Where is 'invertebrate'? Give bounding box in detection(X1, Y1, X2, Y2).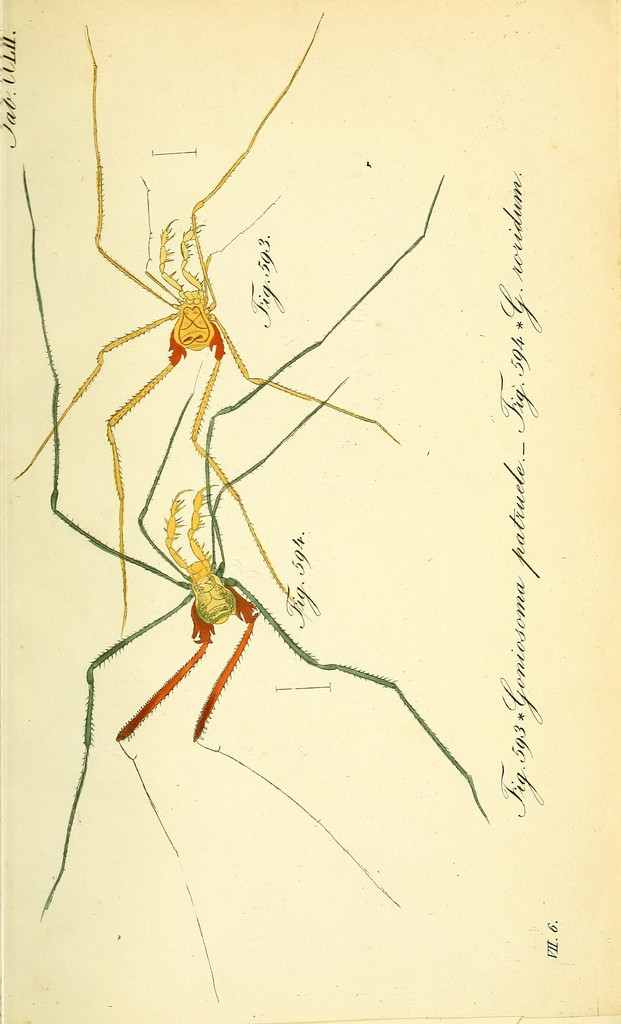
detection(14, 6, 405, 631).
